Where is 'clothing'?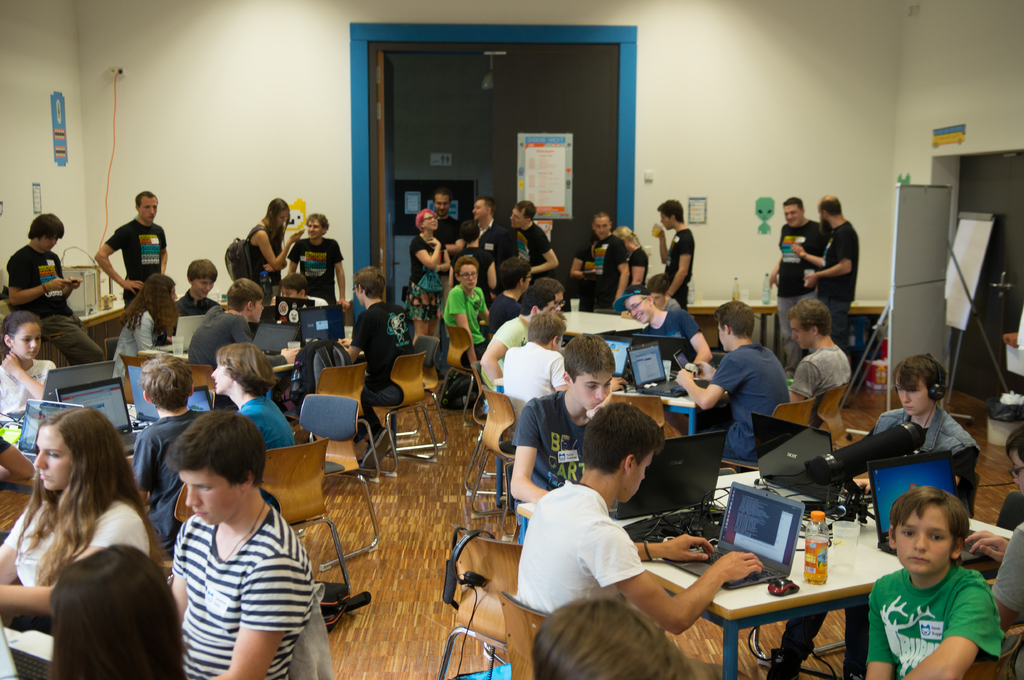
box(184, 510, 313, 679).
